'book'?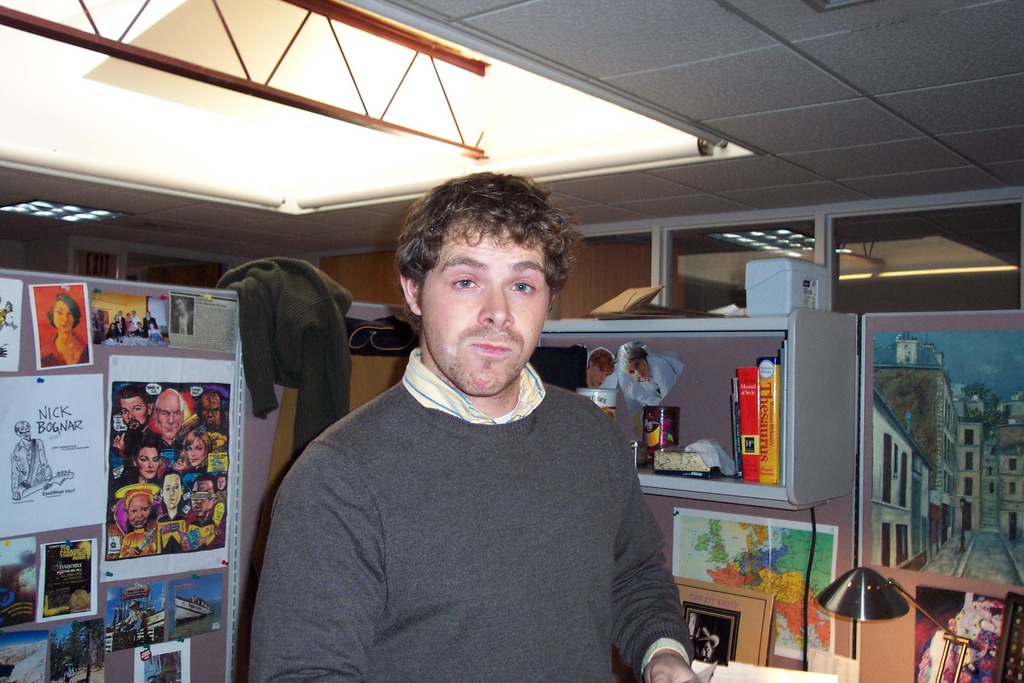
detection(758, 356, 780, 486)
